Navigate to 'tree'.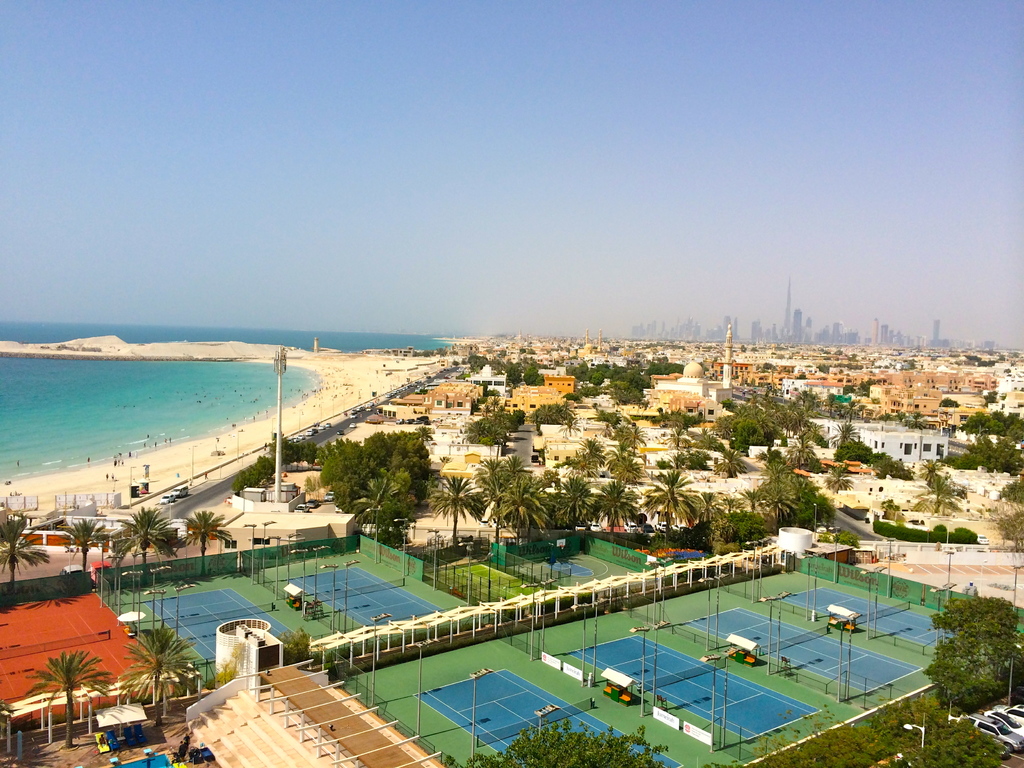
Navigation target: box(110, 611, 196, 724).
